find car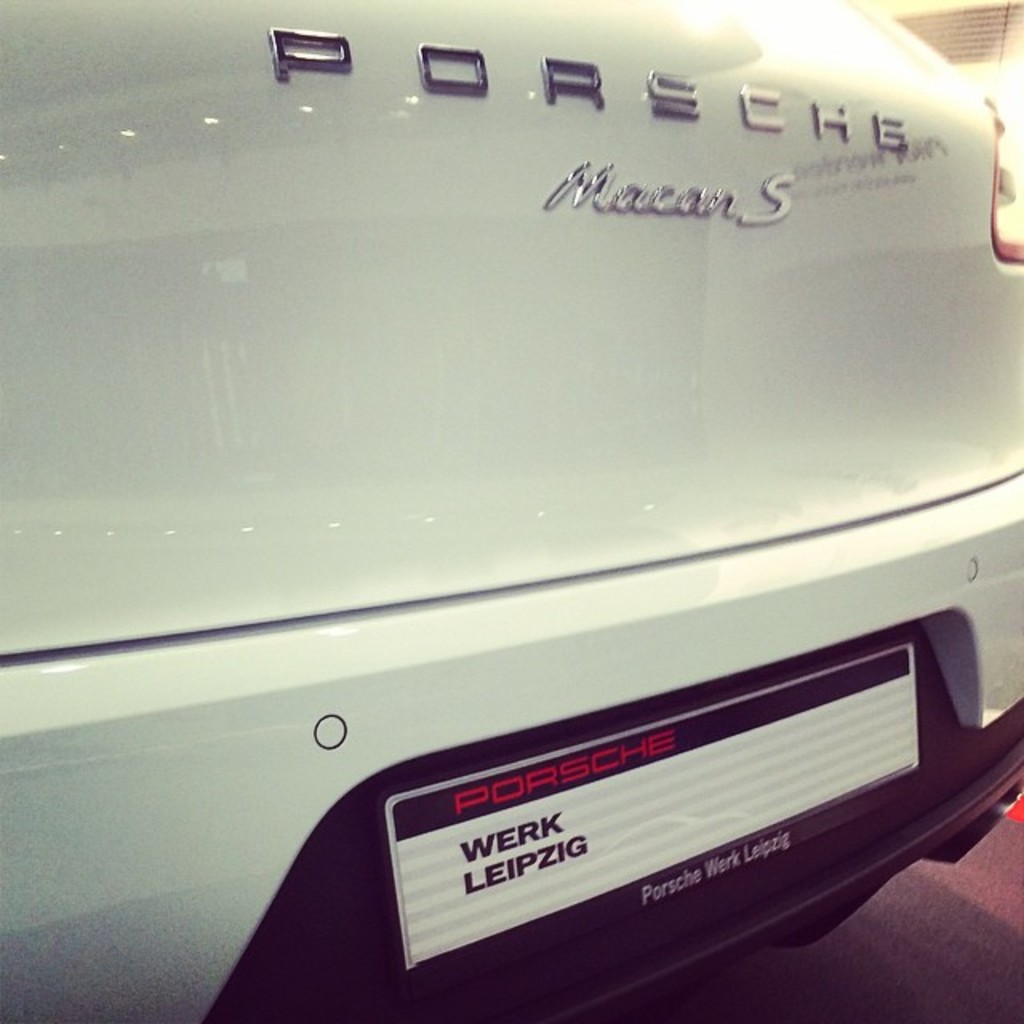
box=[0, 0, 1022, 1022]
